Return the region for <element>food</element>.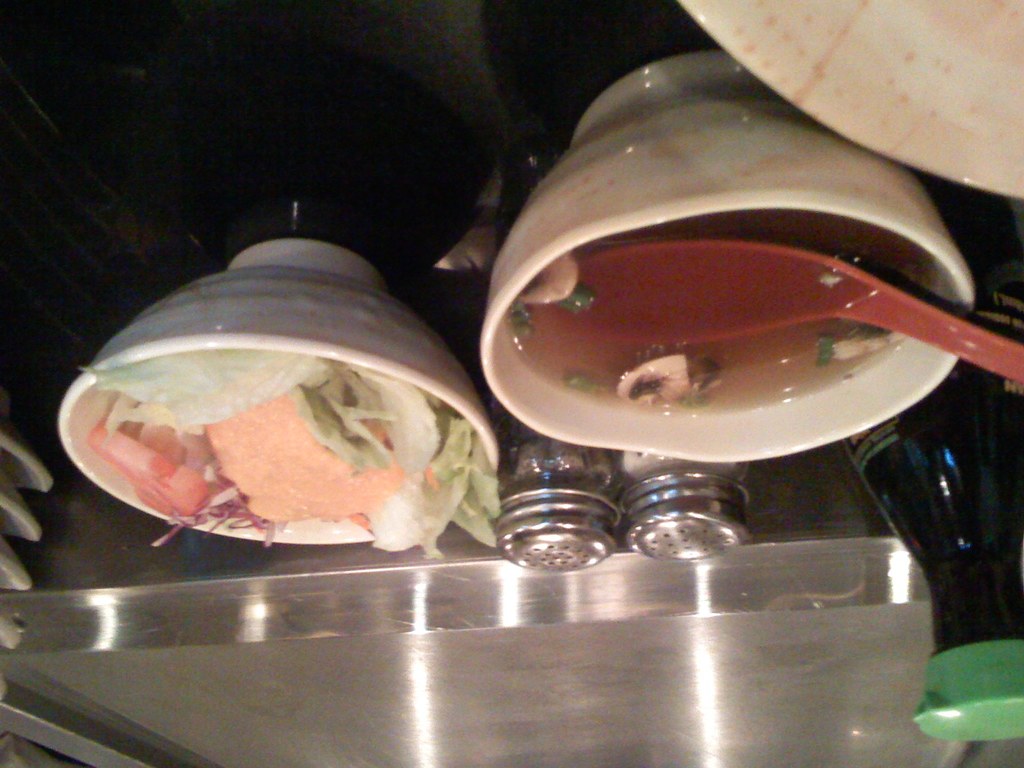
<region>504, 107, 961, 440</region>.
